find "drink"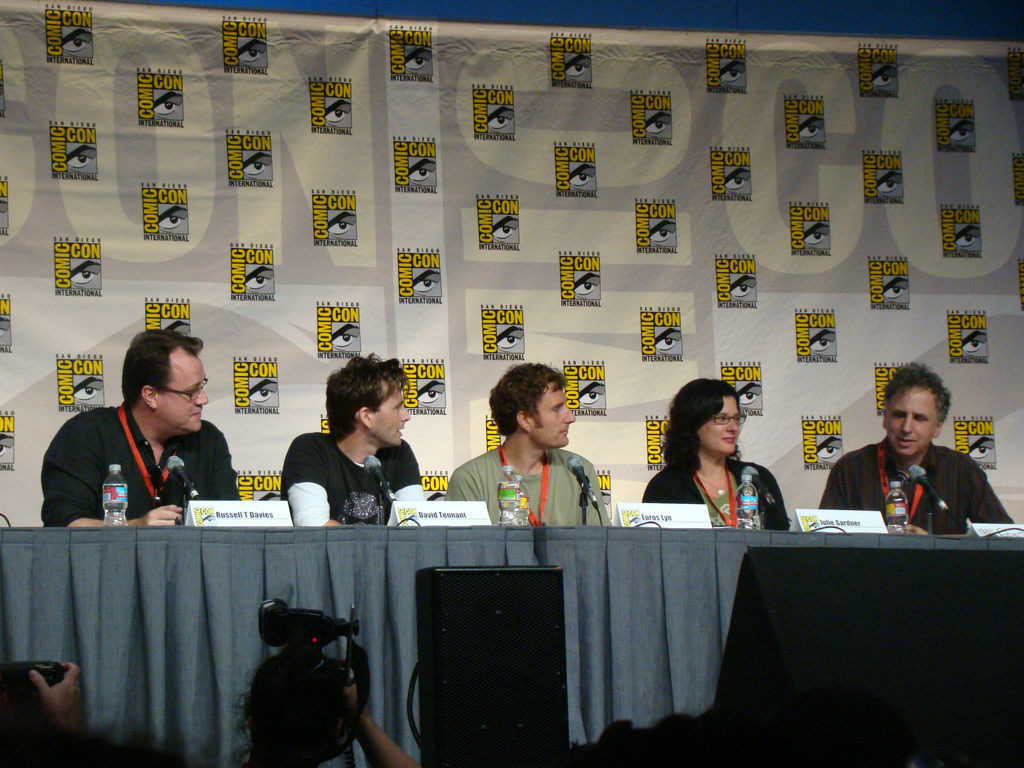
bbox=[102, 463, 129, 526]
